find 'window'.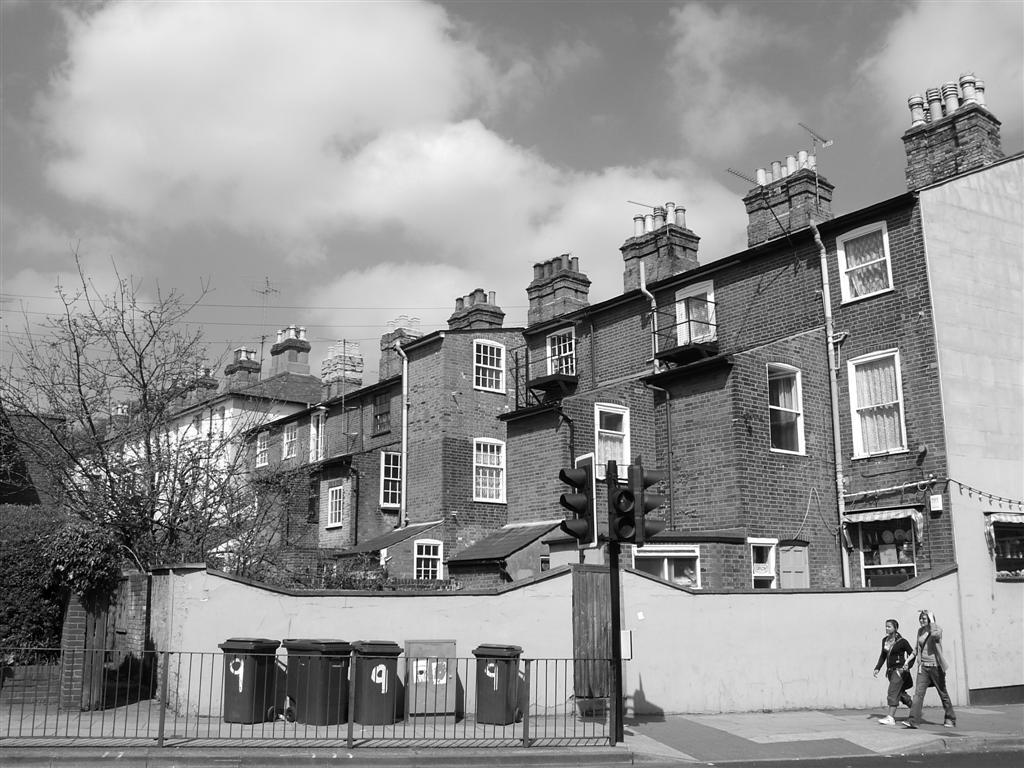
<box>412,540,444,583</box>.
